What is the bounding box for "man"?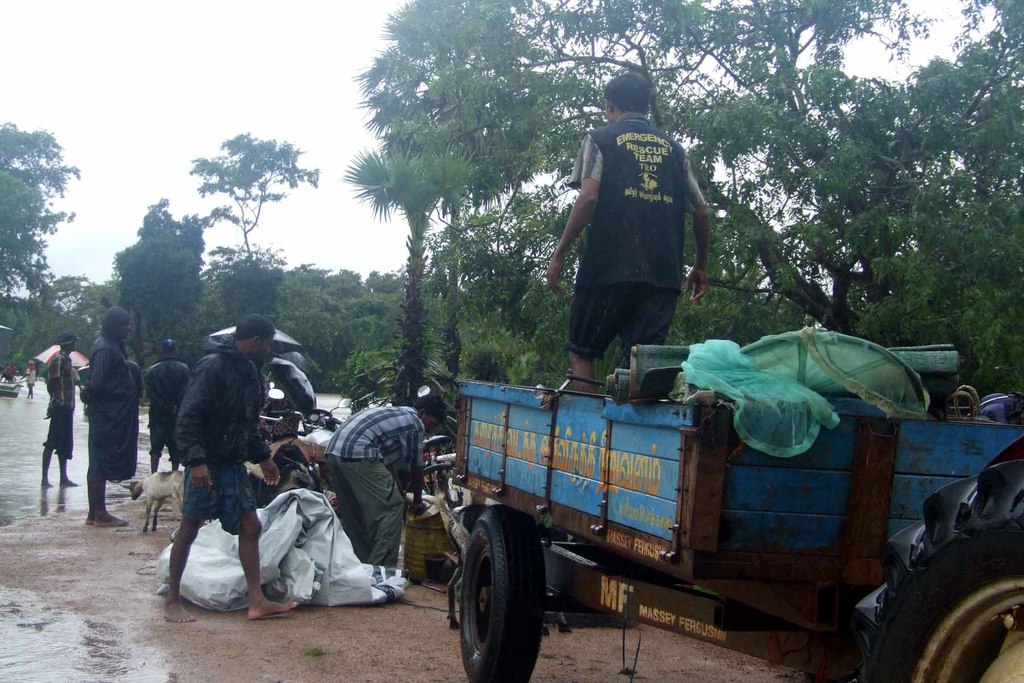
box=[149, 323, 280, 627].
